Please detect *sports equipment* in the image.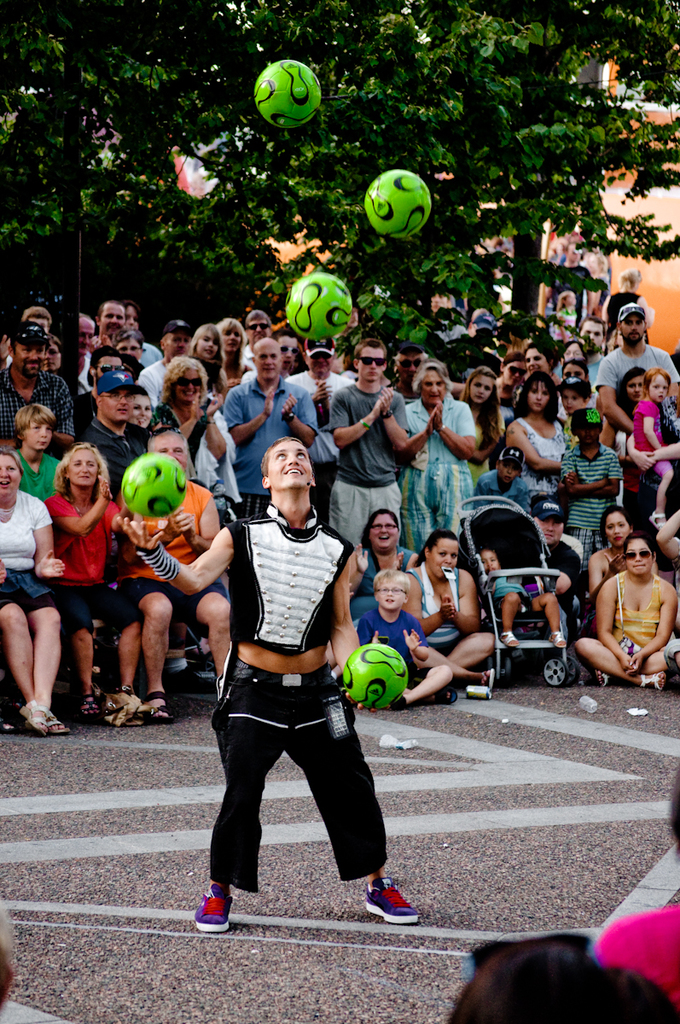
rect(344, 641, 412, 709).
